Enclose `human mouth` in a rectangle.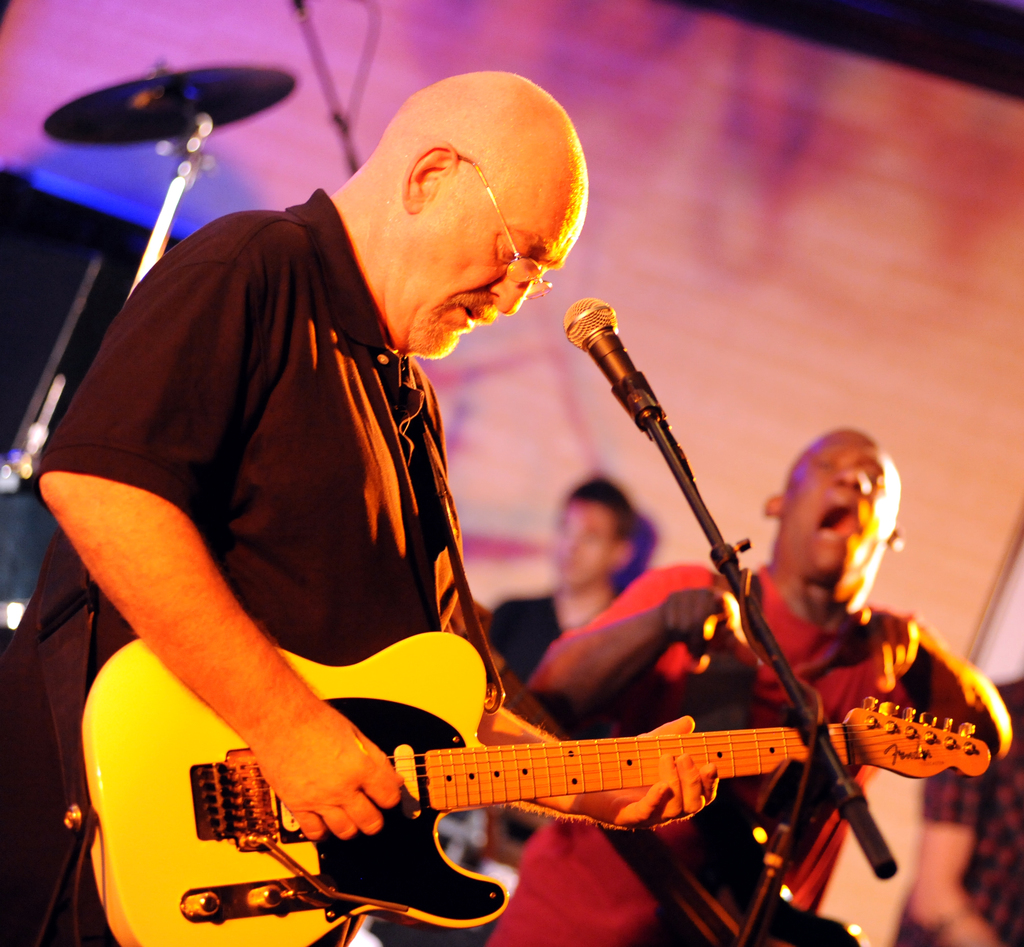
locate(460, 306, 496, 334).
